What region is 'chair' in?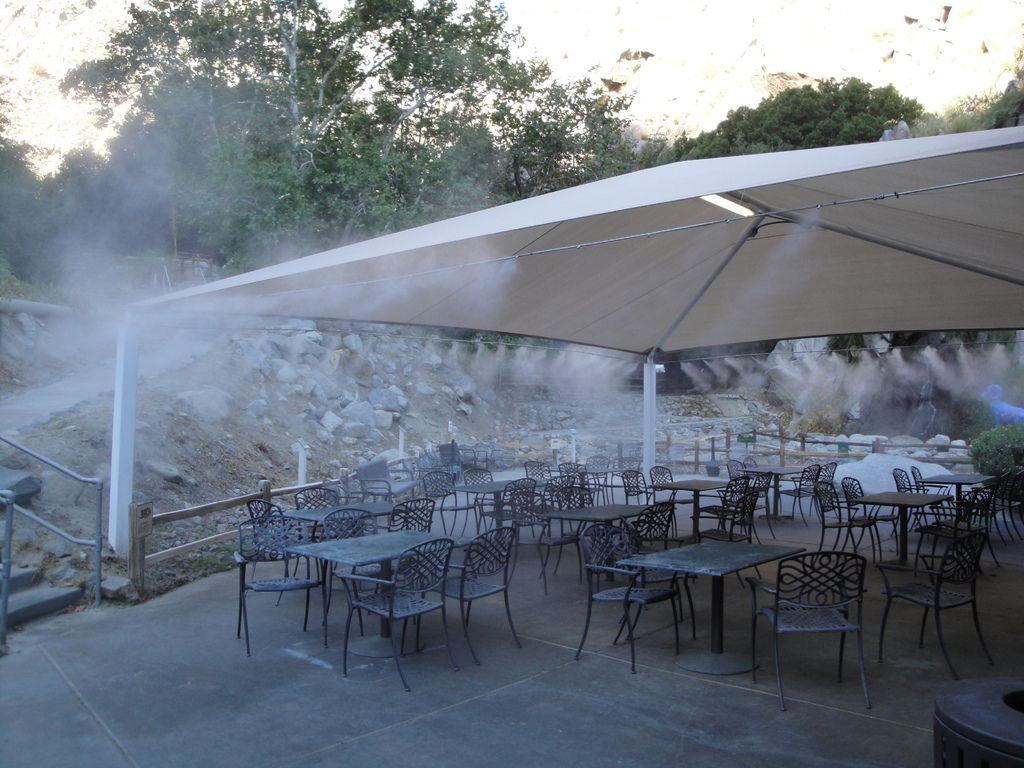
249, 500, 316, 606.
